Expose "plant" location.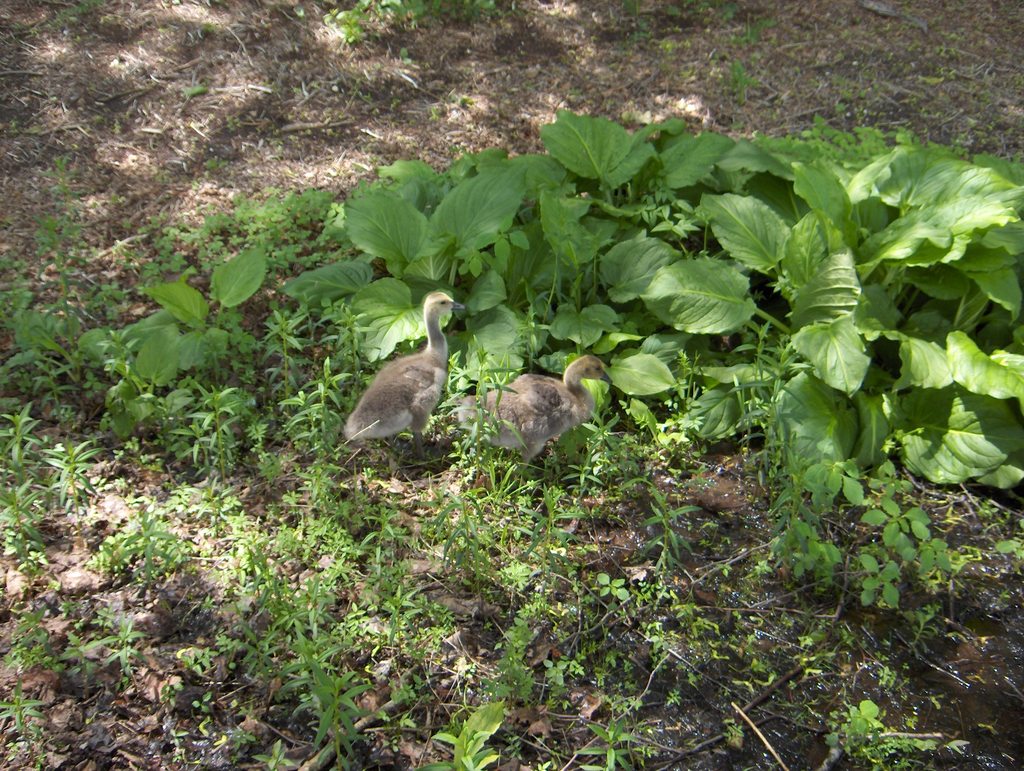
Exposed at x1=819 y1=675 x2=942 y2=769.
